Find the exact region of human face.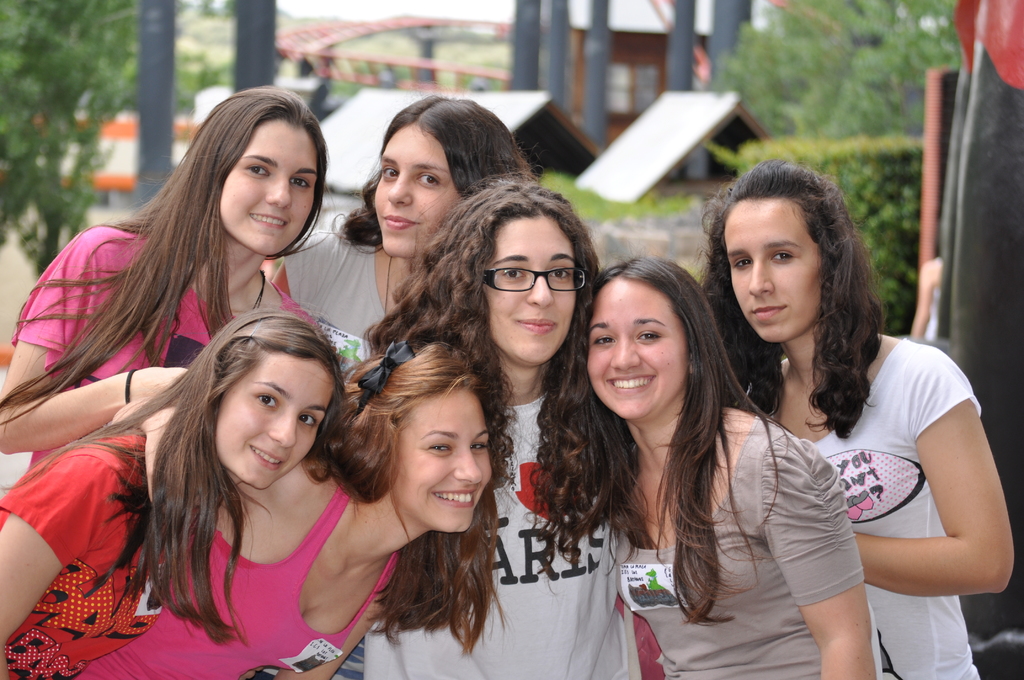
Exact region: locate(219, 359, 335, 494).
